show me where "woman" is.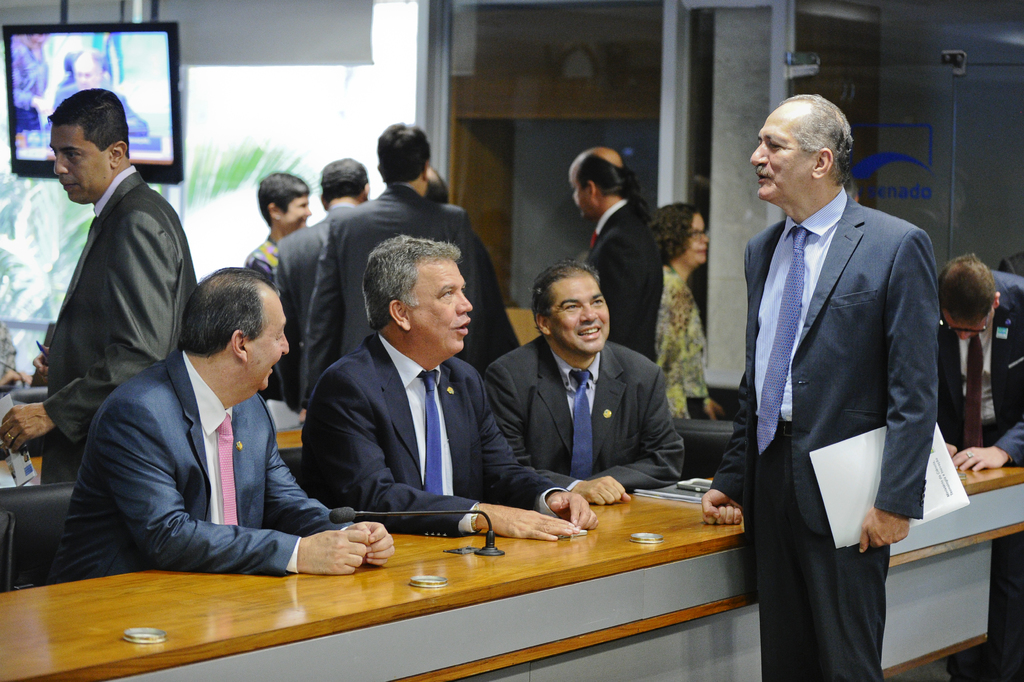
"woman" is at x1=653 y1=204 x2=723 y2=424.
